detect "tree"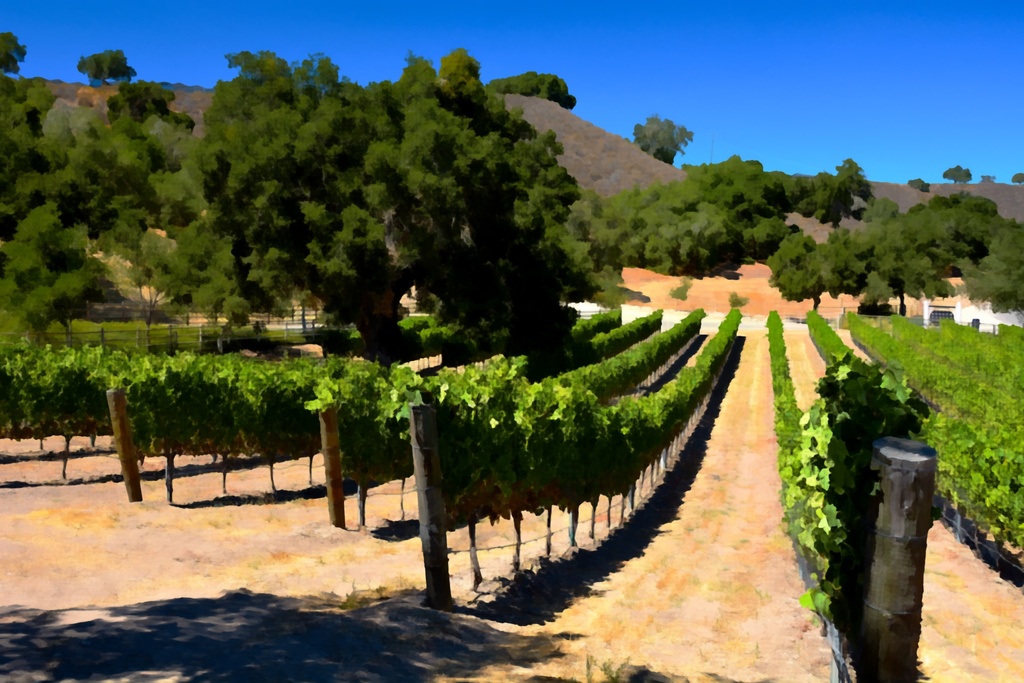
943, 164, 972, 184
